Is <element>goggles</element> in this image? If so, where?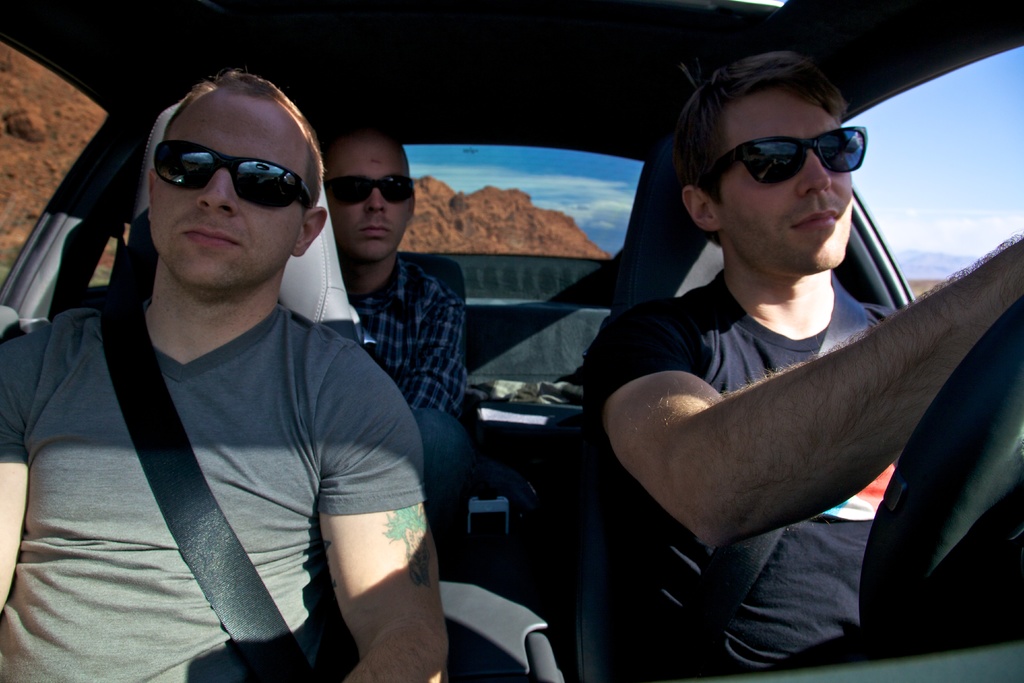
Yes, at x1=701, y1=122, x2=865, y2=184.
